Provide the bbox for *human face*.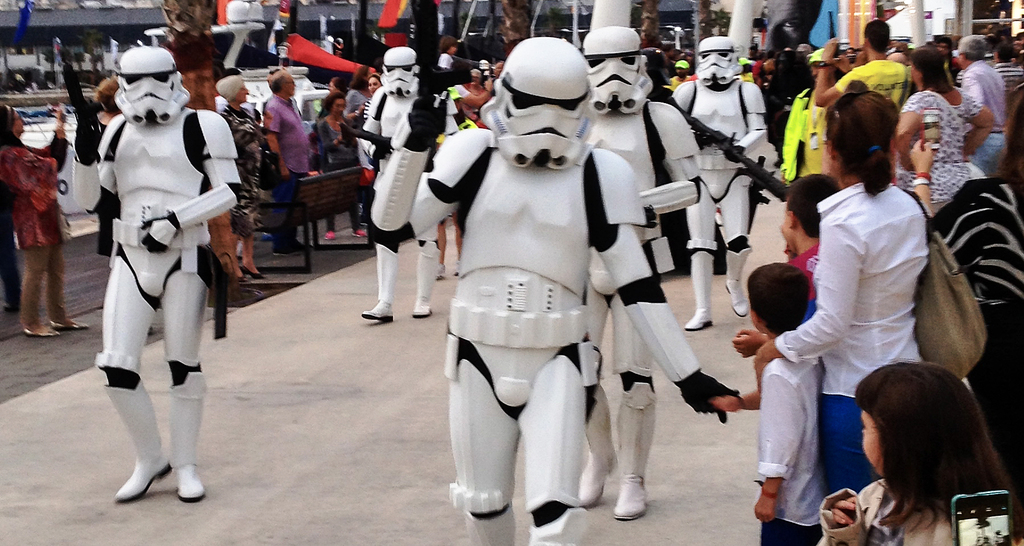
[698, 53, 735, 87].
